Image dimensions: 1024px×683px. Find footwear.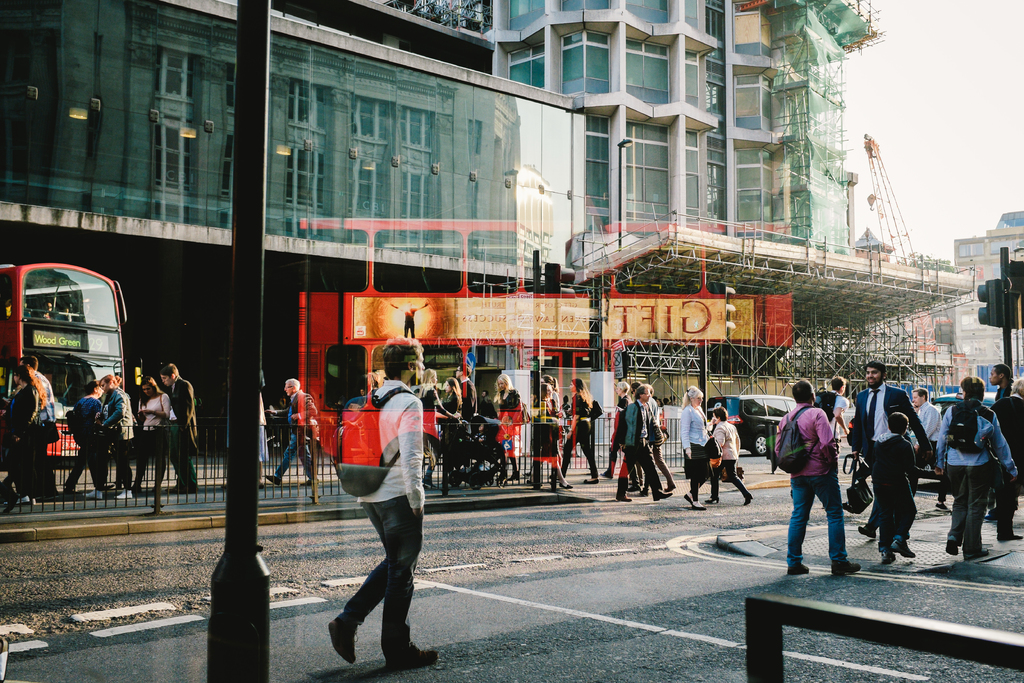
l=891, t=537, r=917, b=563.
